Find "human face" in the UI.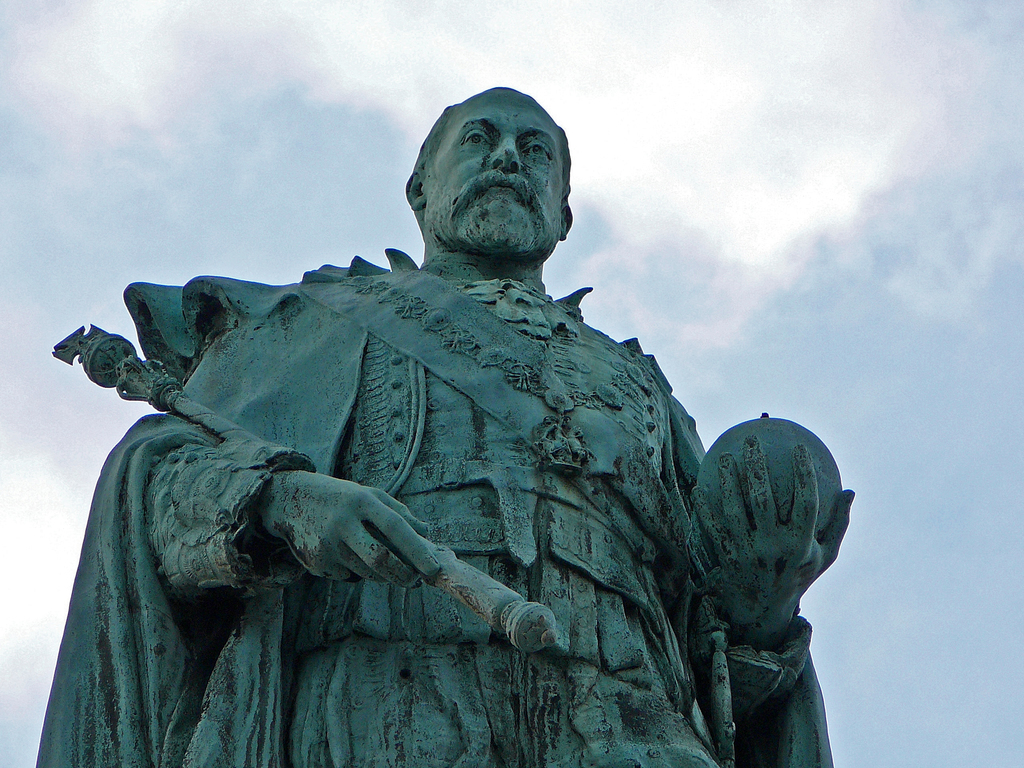
UI element at detection(423, 93, 567, 253).
